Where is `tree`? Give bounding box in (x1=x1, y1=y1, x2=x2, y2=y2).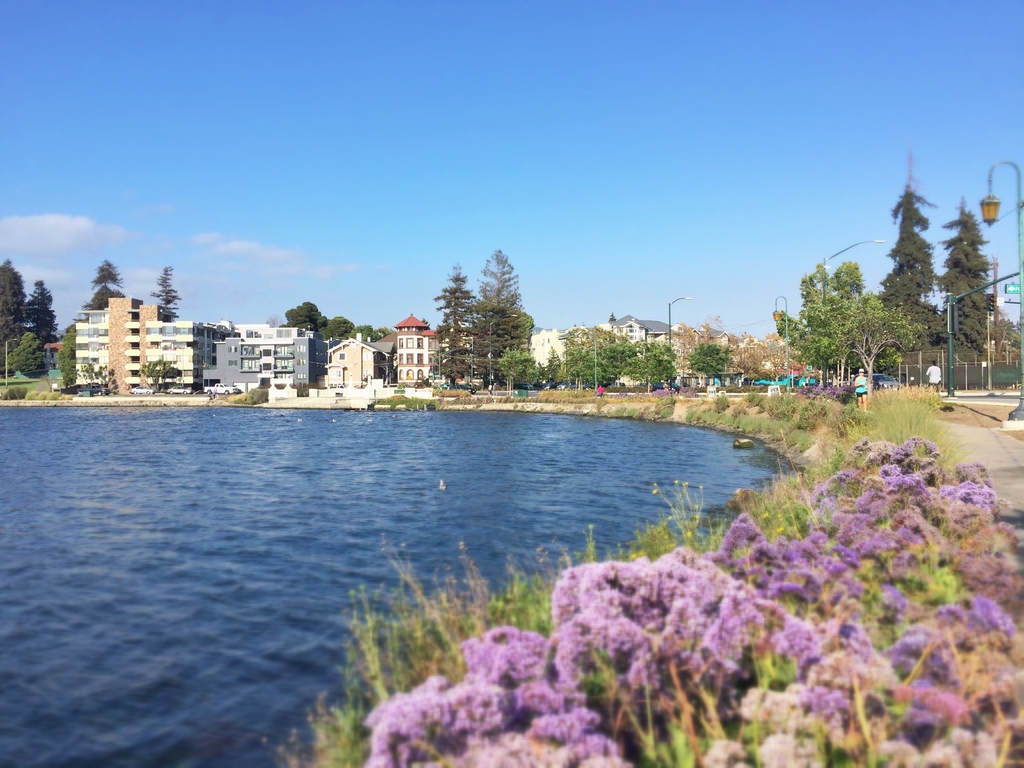
(x1=429, y1=239, x2=540, y2=381).
